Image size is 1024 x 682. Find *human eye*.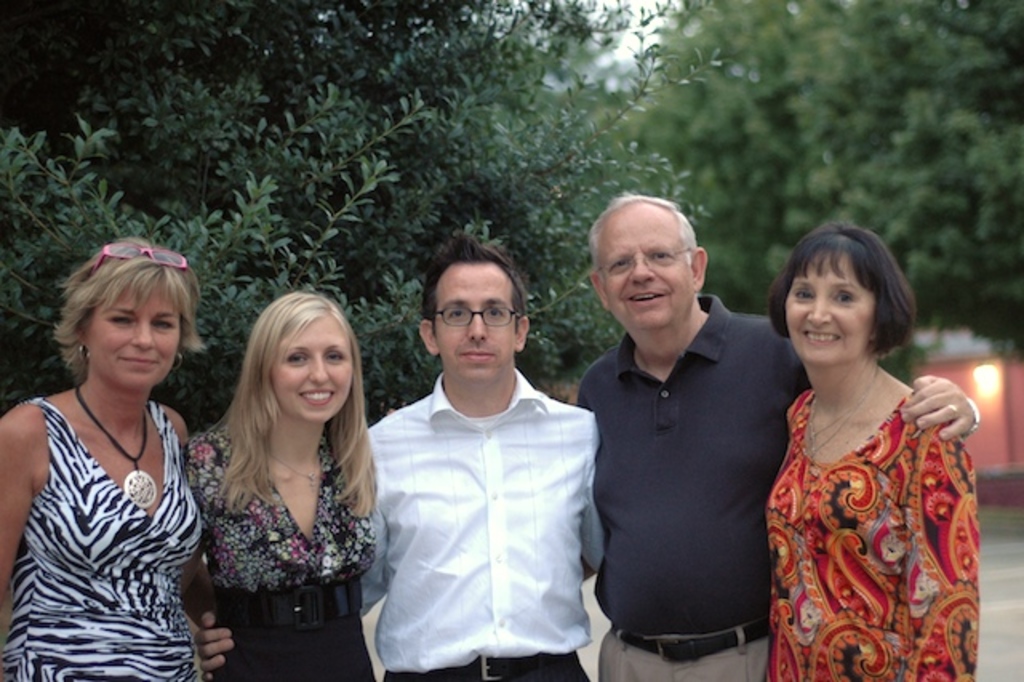
Rect(290, 349, 309, 368).
